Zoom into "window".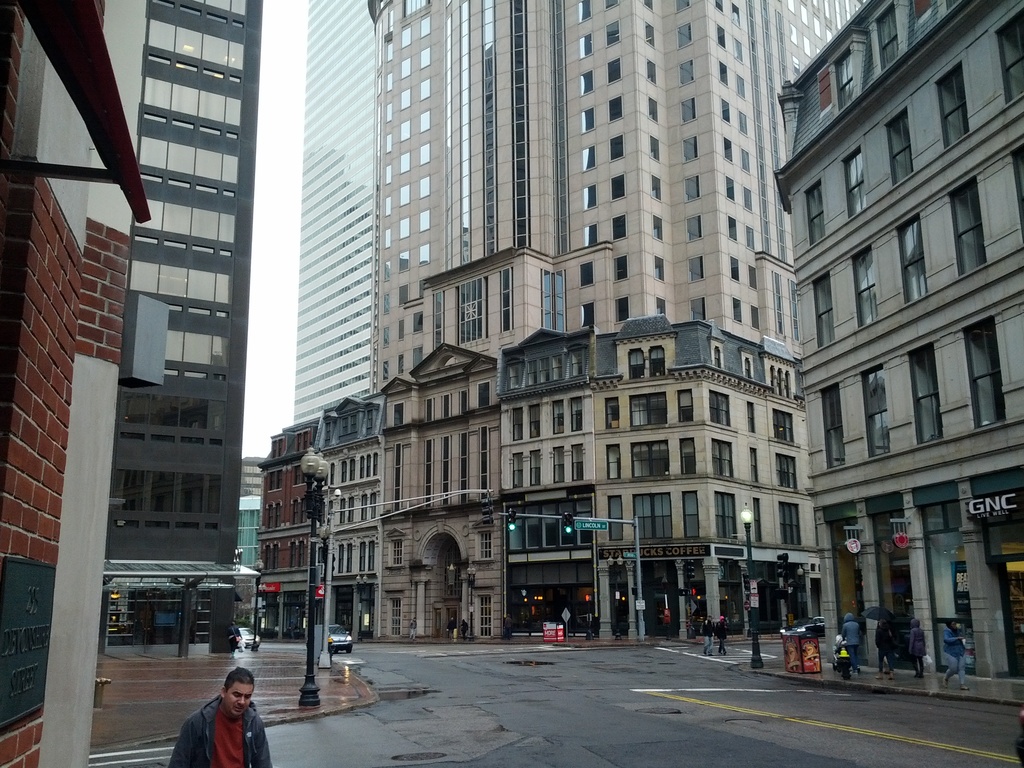
Zoom target: 385 262 387 280.
